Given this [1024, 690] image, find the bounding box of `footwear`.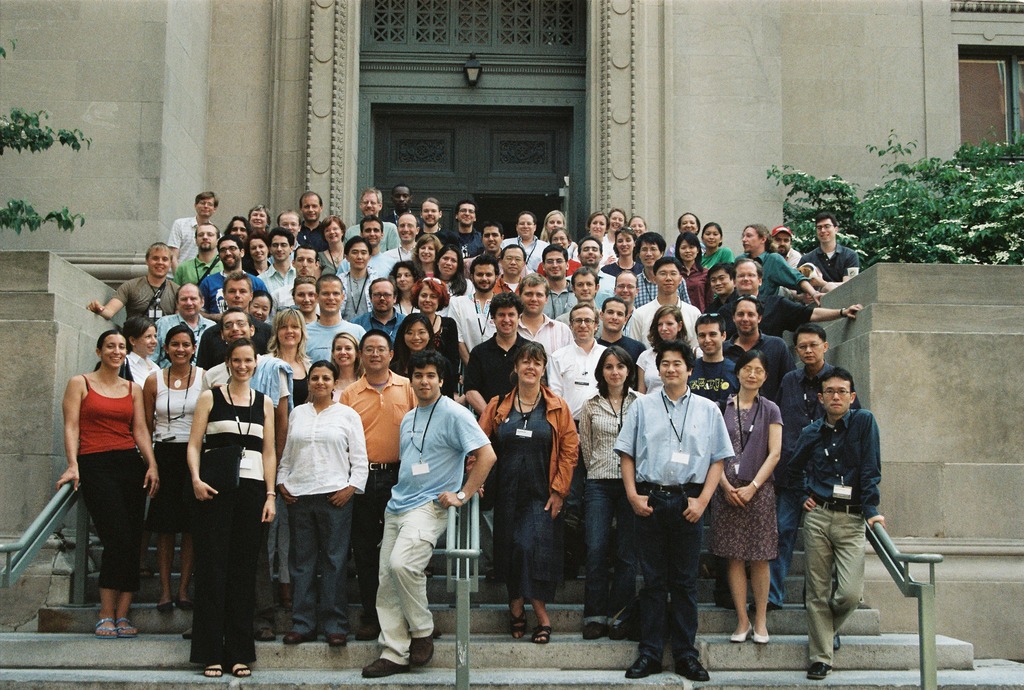
[184, 626, 196, 638].
